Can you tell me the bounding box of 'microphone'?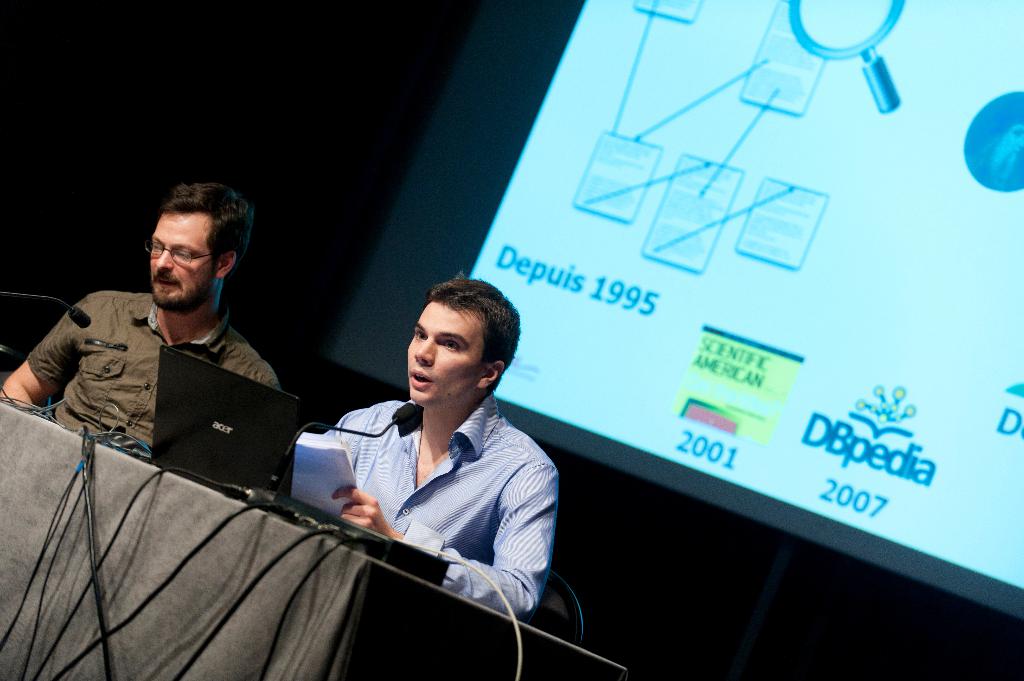
(left=67, top=308, right=92, bottom=328).
